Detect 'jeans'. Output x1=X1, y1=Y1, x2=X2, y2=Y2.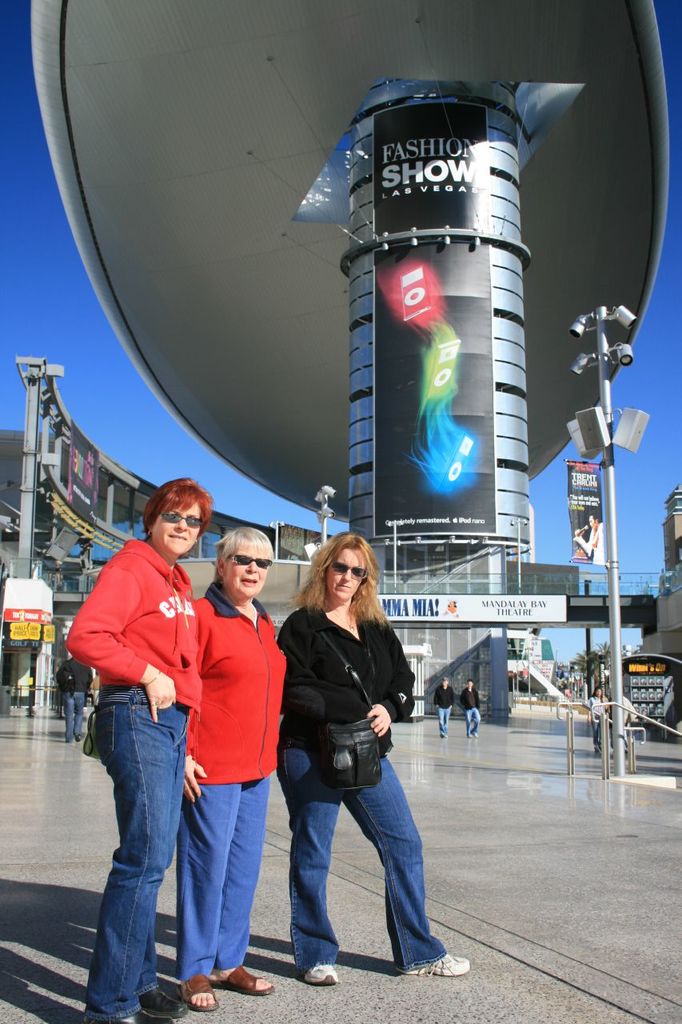
x1=275, y1=762, x2=433, y2=977.
